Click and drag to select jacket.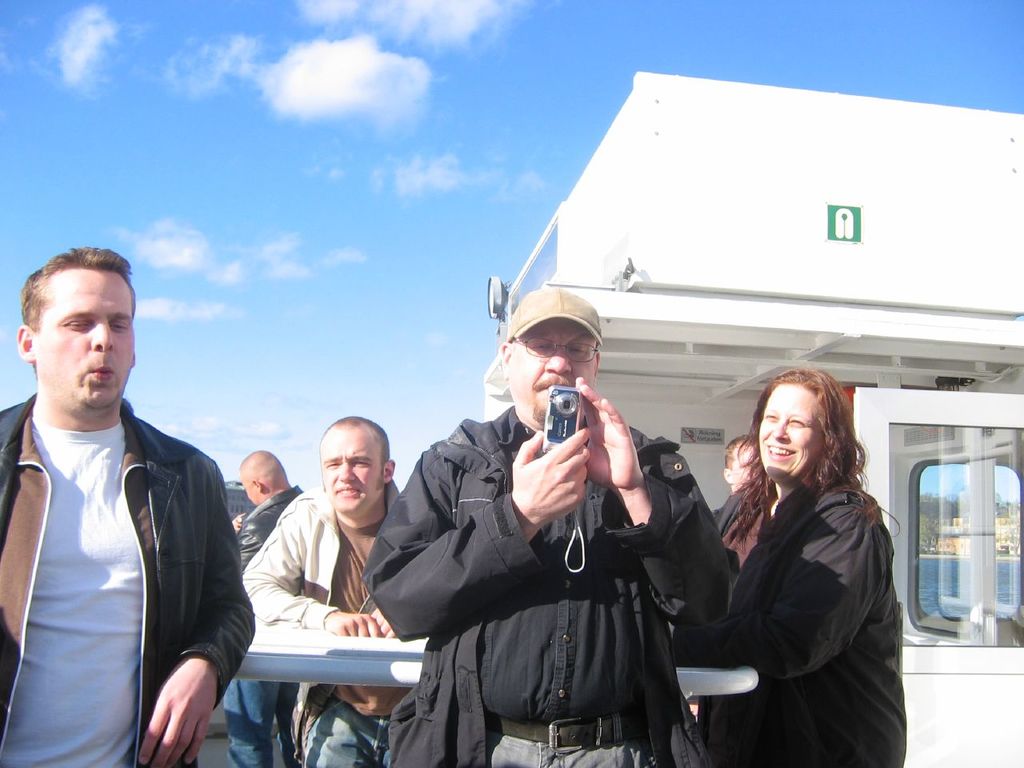
Selection: left=230, top=484, right=426, bottom=767.
